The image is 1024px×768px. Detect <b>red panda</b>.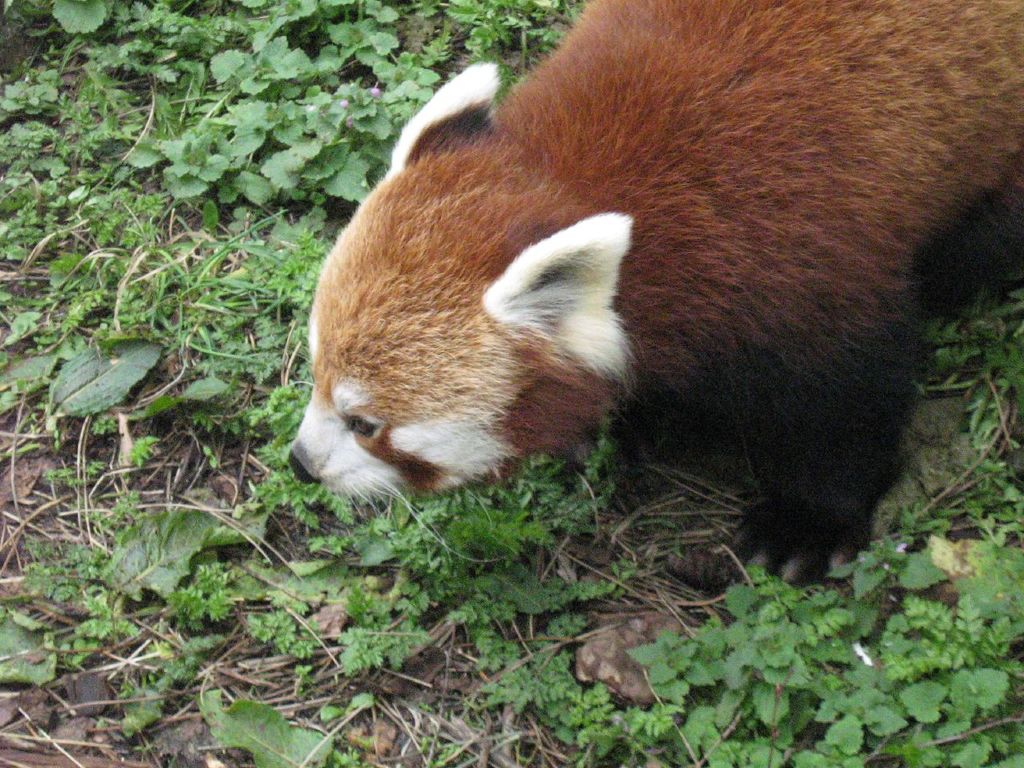
Detection: 288,0,1023,588.
